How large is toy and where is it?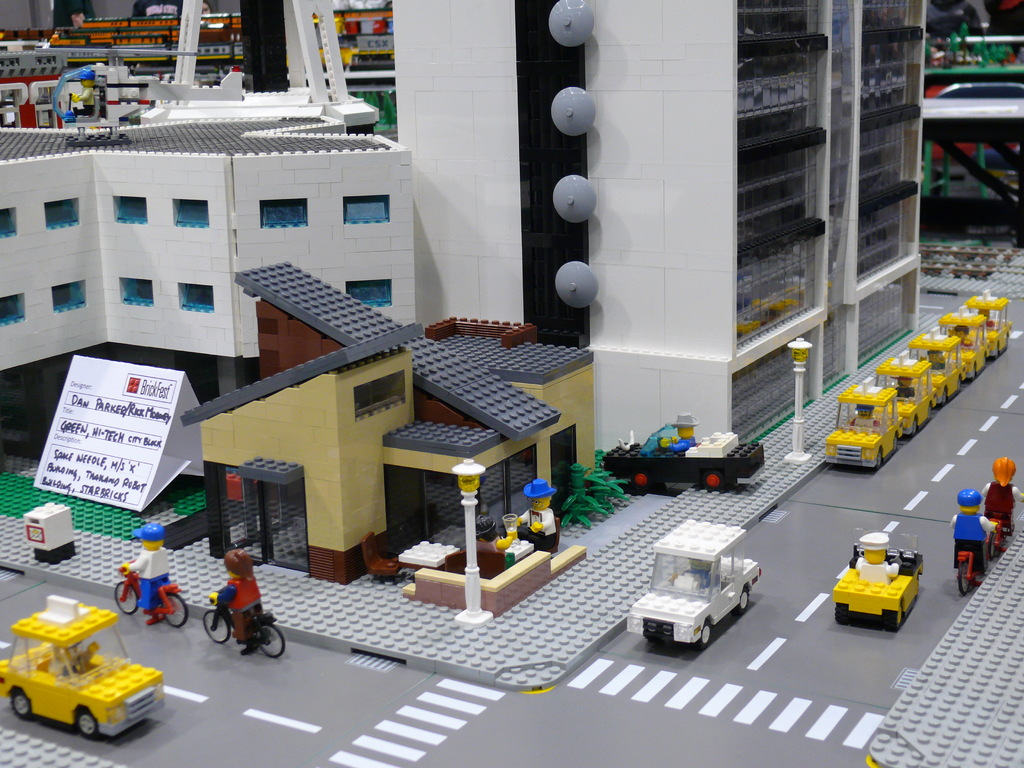
Bounding box: Rect(43, 641, 99, 675).
